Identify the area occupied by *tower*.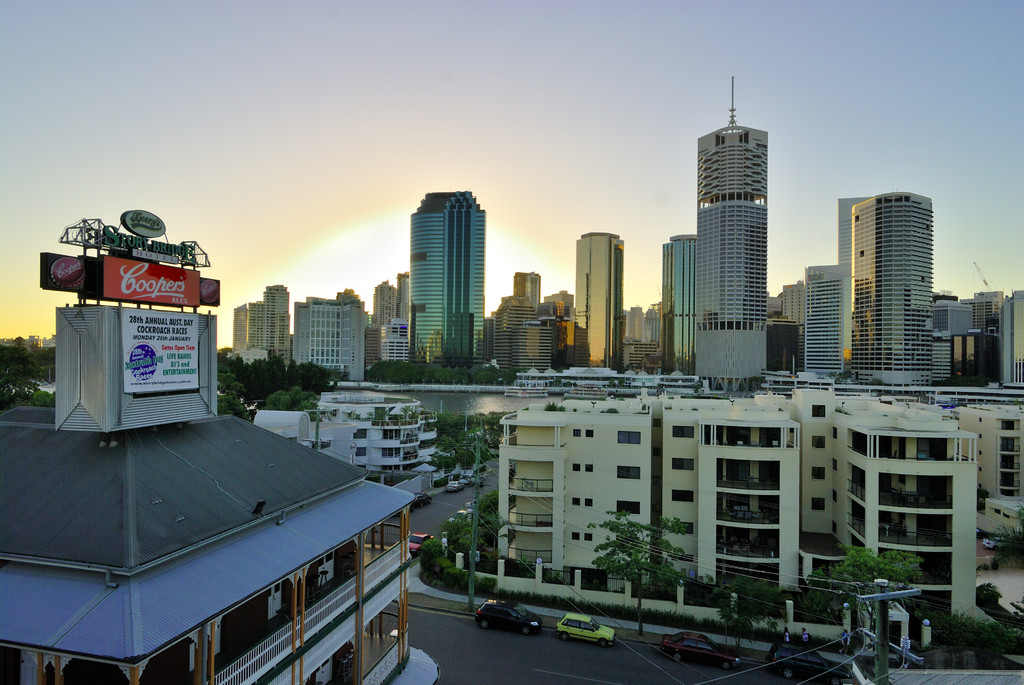
Area: Rect(564, 232, 620, 370).
